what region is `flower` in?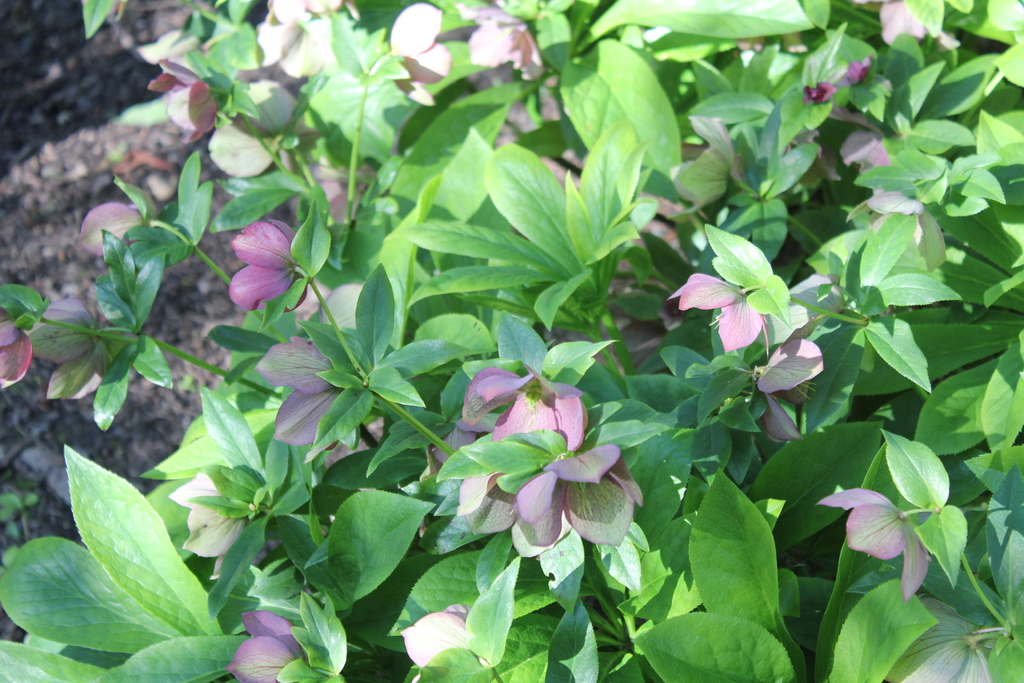
Rect(168, 473, 250, 582).
